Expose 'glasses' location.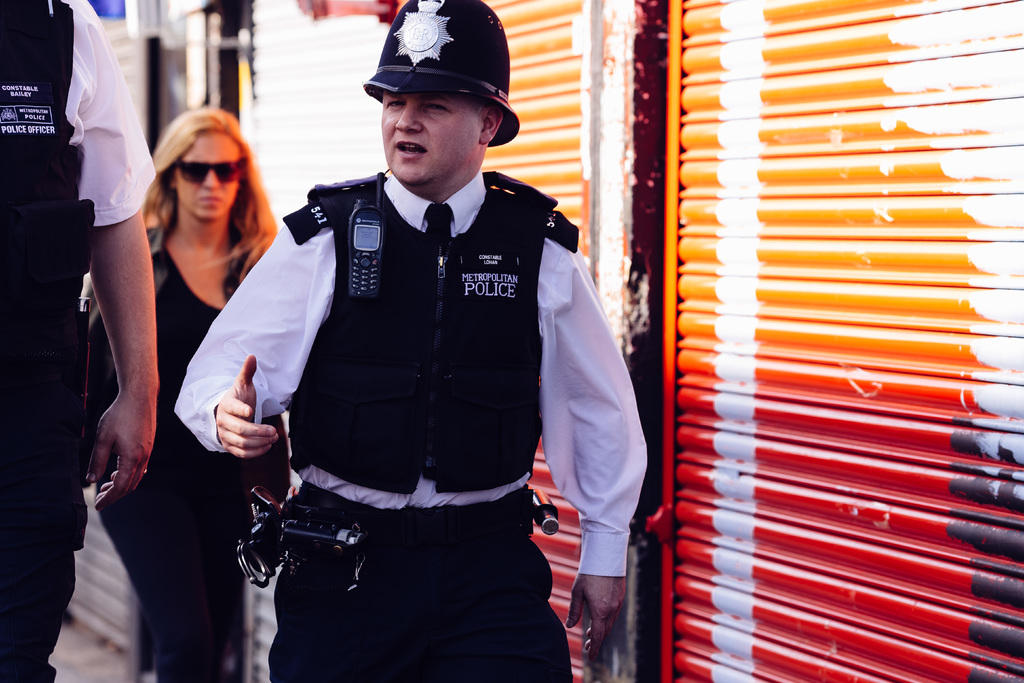
Exposed at rect(364, 72, 508, 119).
